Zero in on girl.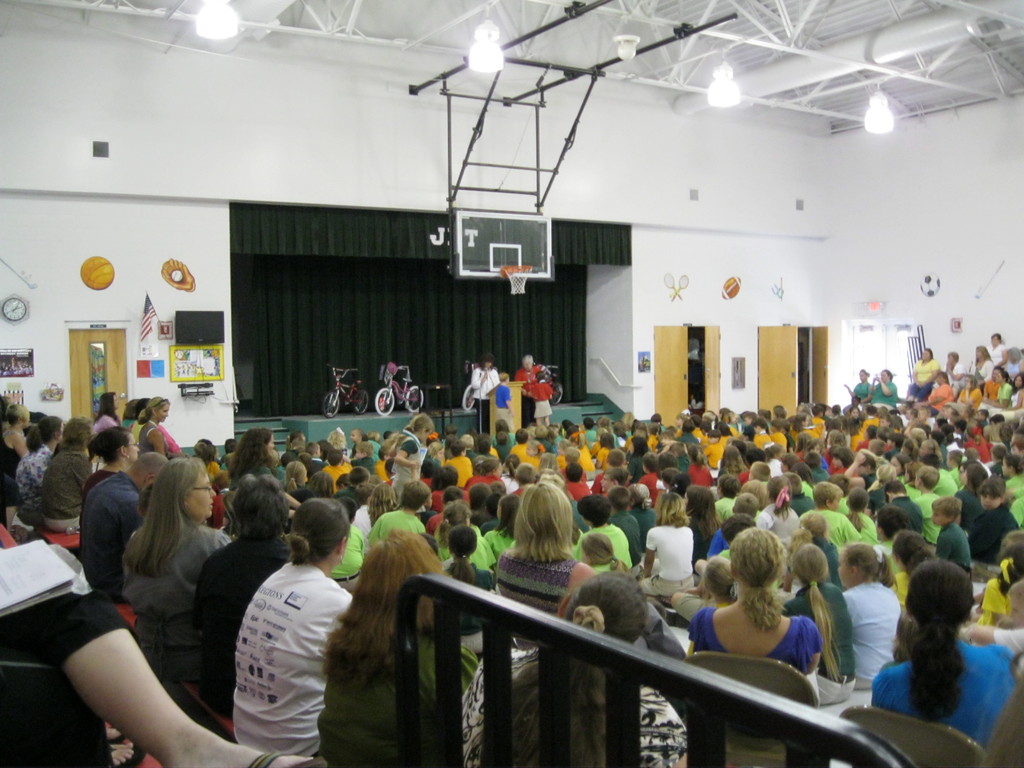
Zeroed in: bbox(234, 494, 356, 753).
